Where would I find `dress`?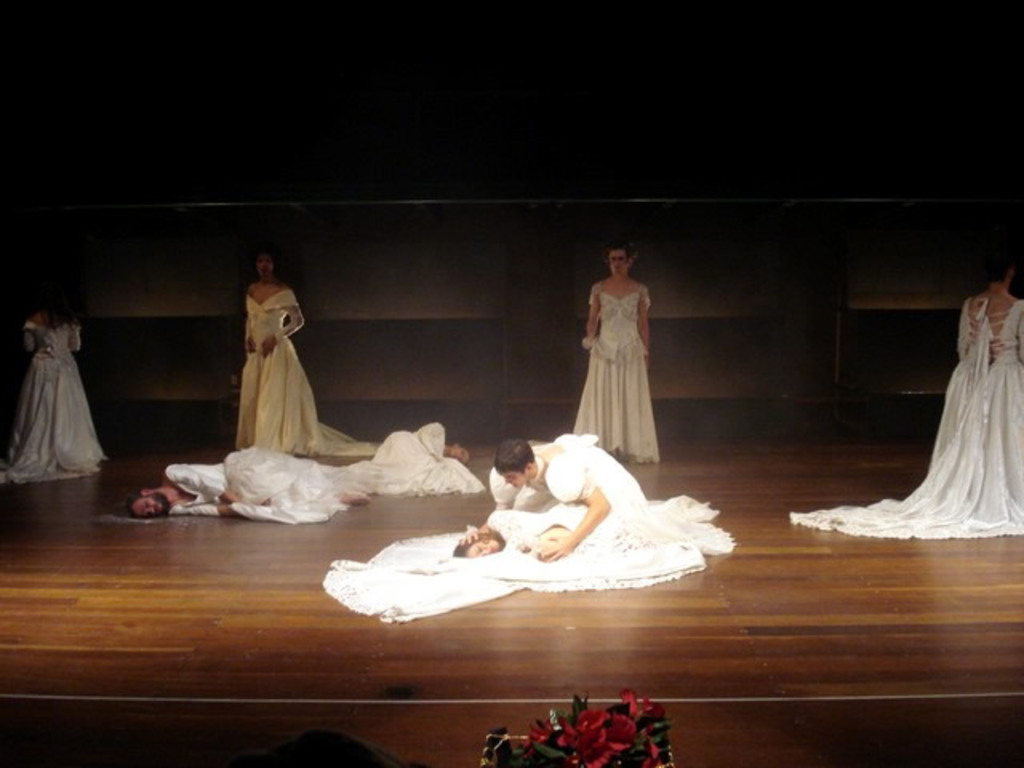
At locate(243, 291, 389, 456).
